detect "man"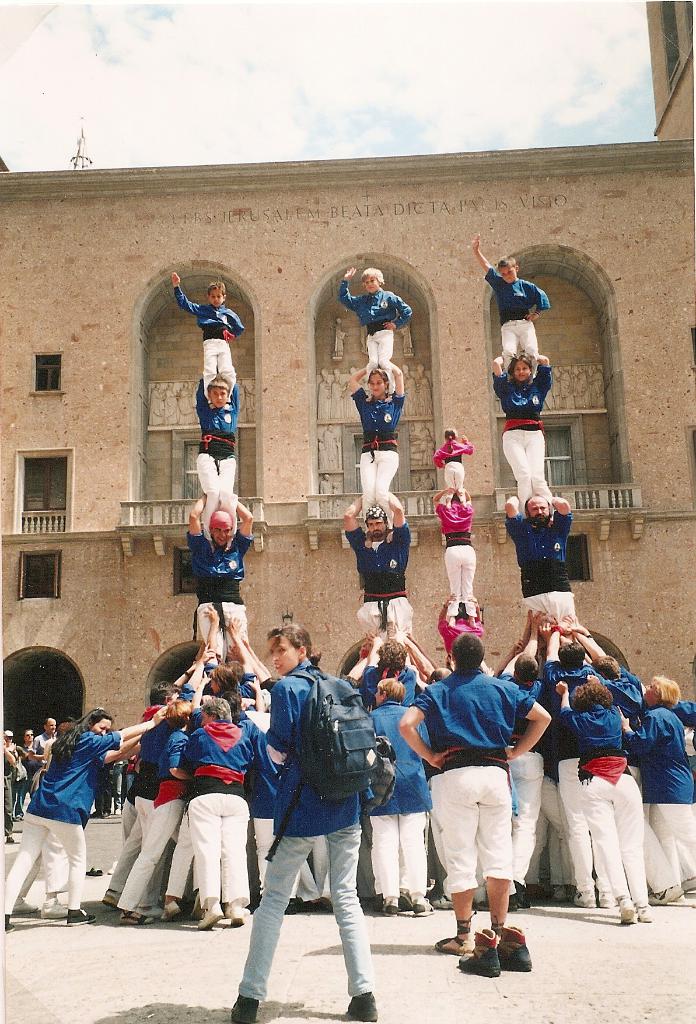
rect(183, 696, 257, 935)
